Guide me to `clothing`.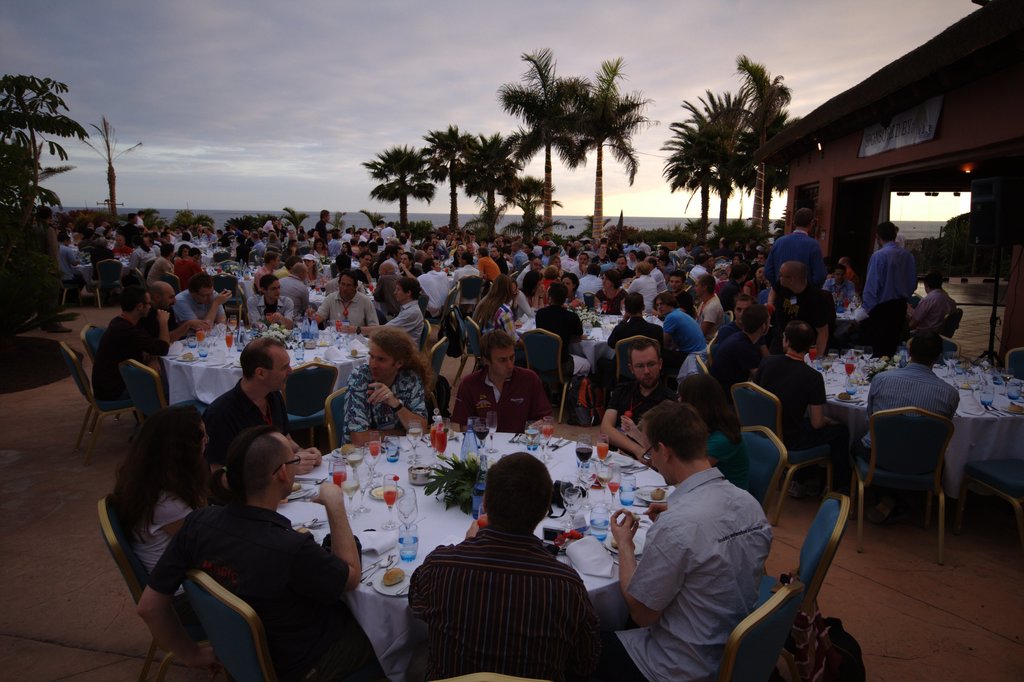
Guidance: detection(756, 233, 831, 294).
